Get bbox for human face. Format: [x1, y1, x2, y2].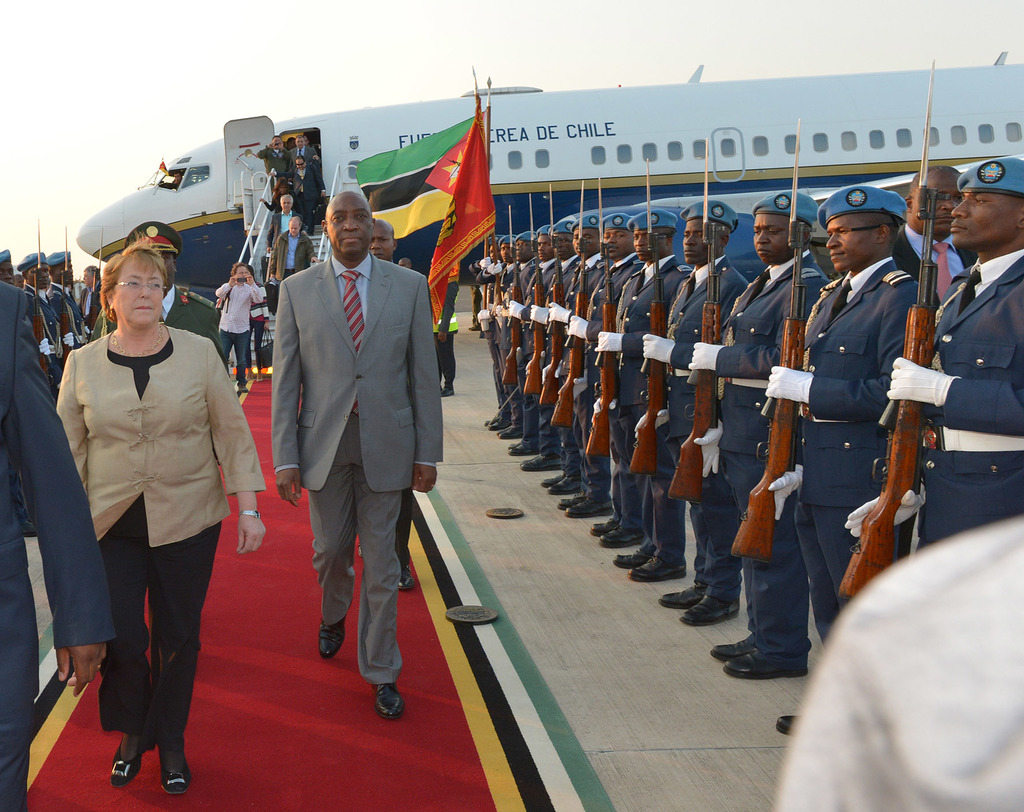
[369, 220, 391, 259].
